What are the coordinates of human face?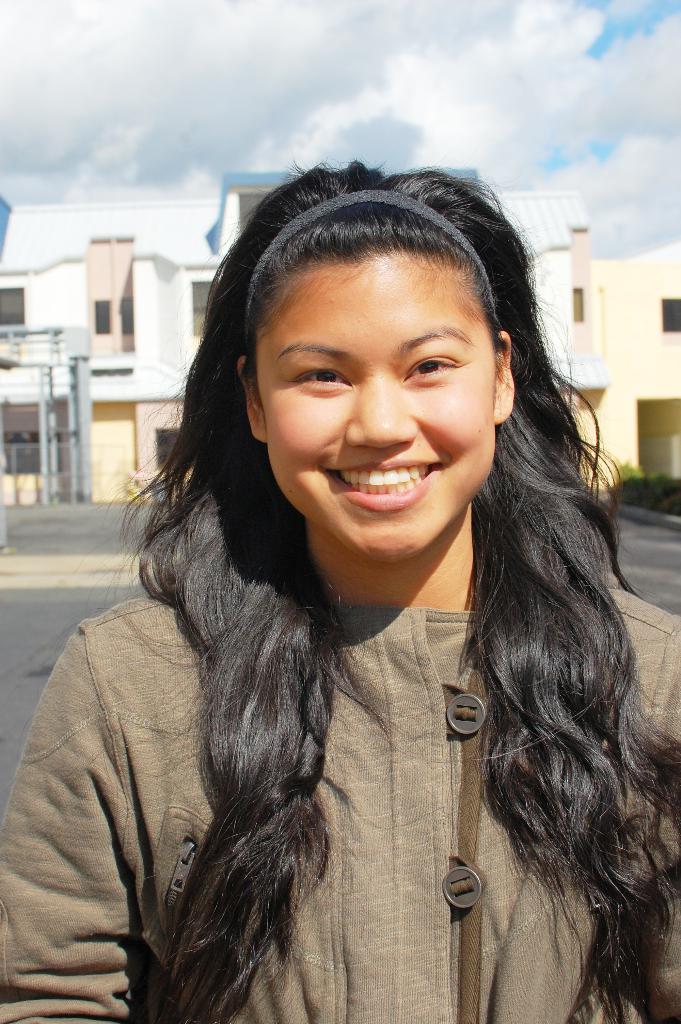
x1=254, y1=247, x2=497, y2=567.
